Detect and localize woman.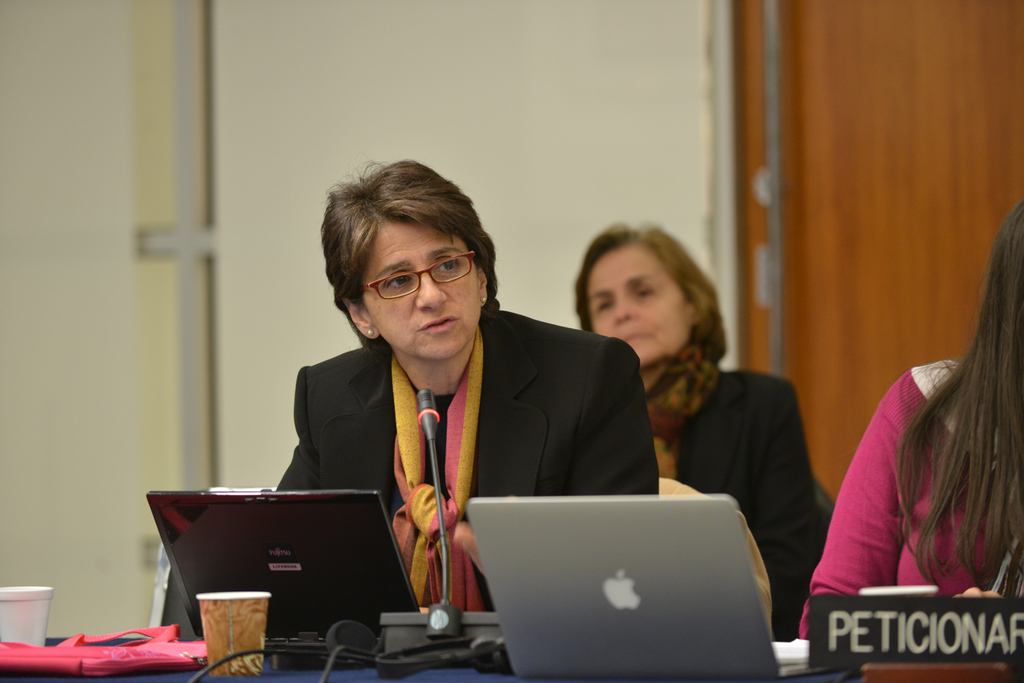
Localized at bbox(573, 227, 810, 565).
